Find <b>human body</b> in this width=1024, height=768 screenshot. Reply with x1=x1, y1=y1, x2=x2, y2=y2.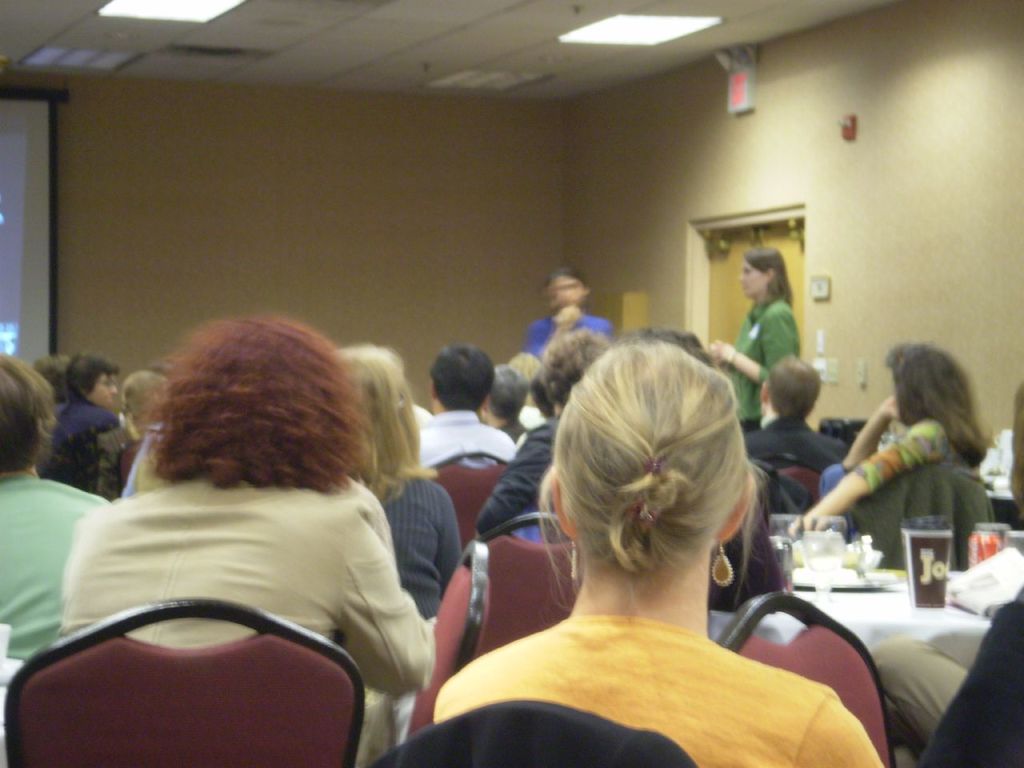
x1=865, y1=578, x2=1023, y2=767.
